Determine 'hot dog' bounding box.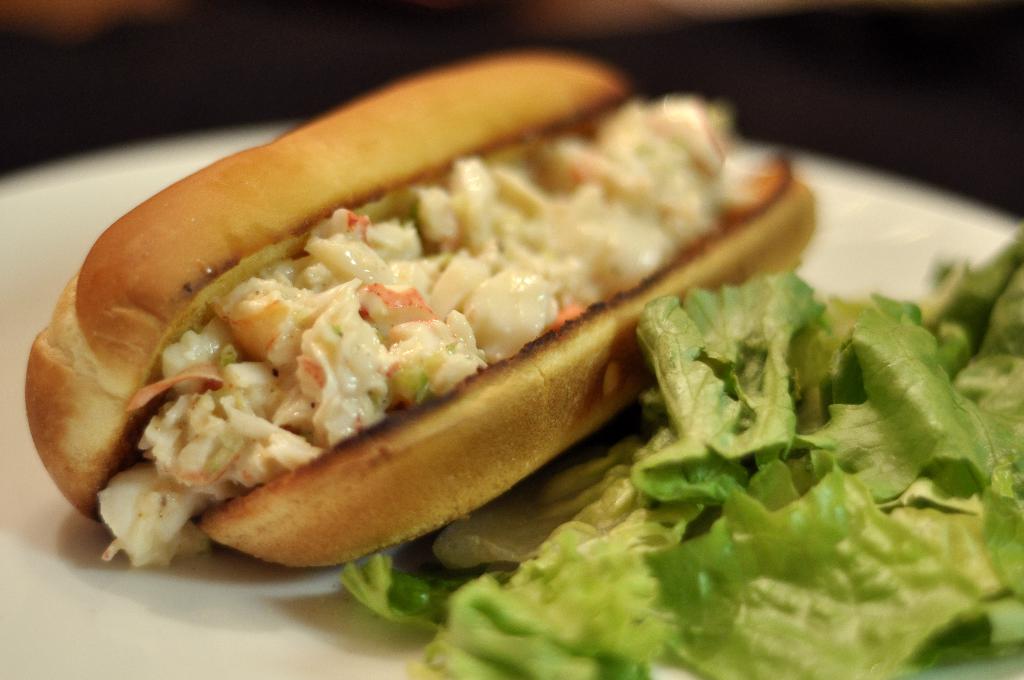
Determined: box(5, 52, 837, 581).
